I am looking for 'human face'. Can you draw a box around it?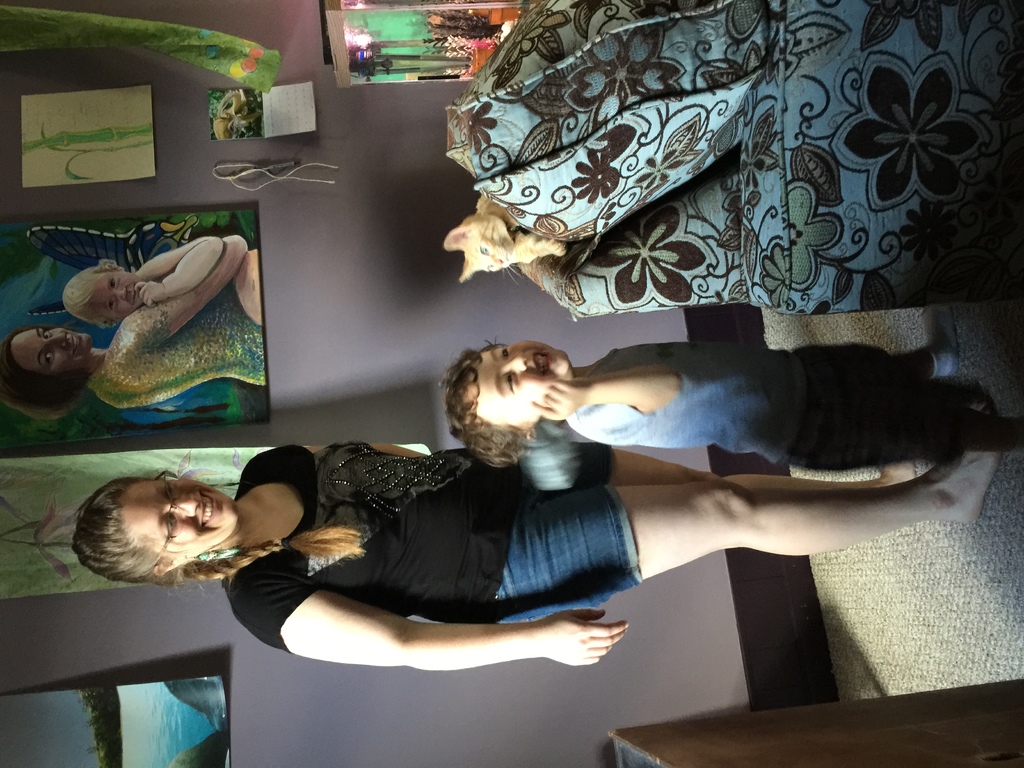
Sure, the bounding box is Rect(88, 481, 235, 588).
